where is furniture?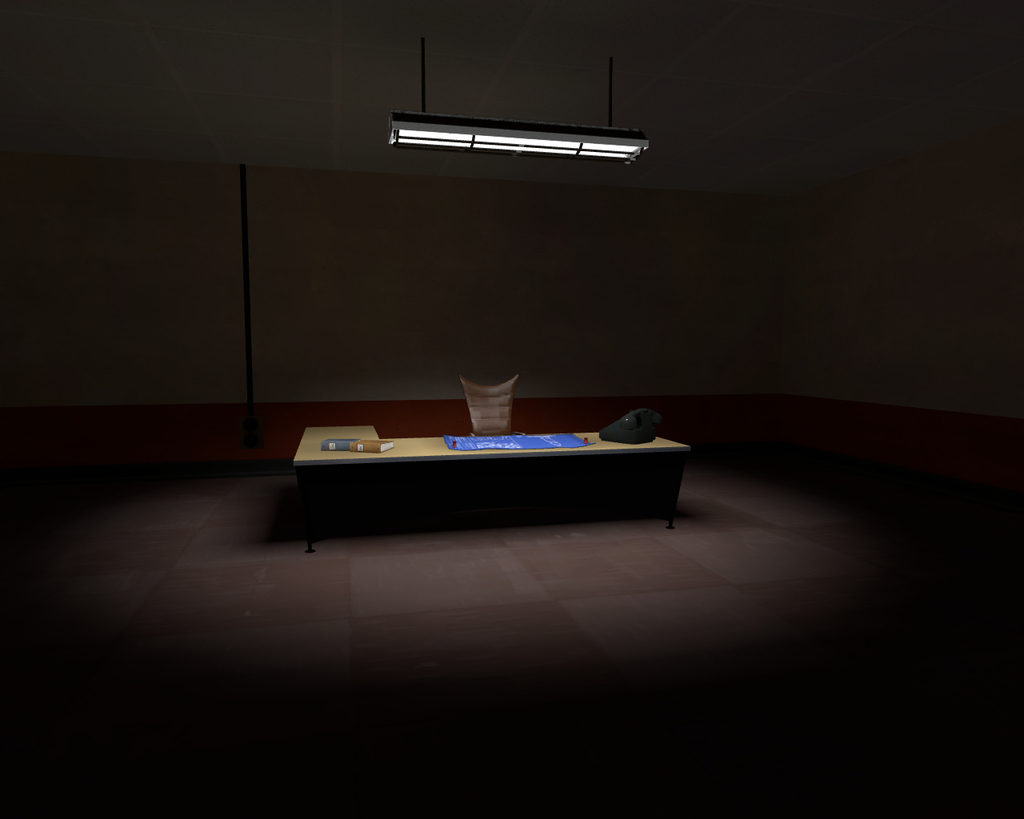
box=[293, 427, 696, 559].
